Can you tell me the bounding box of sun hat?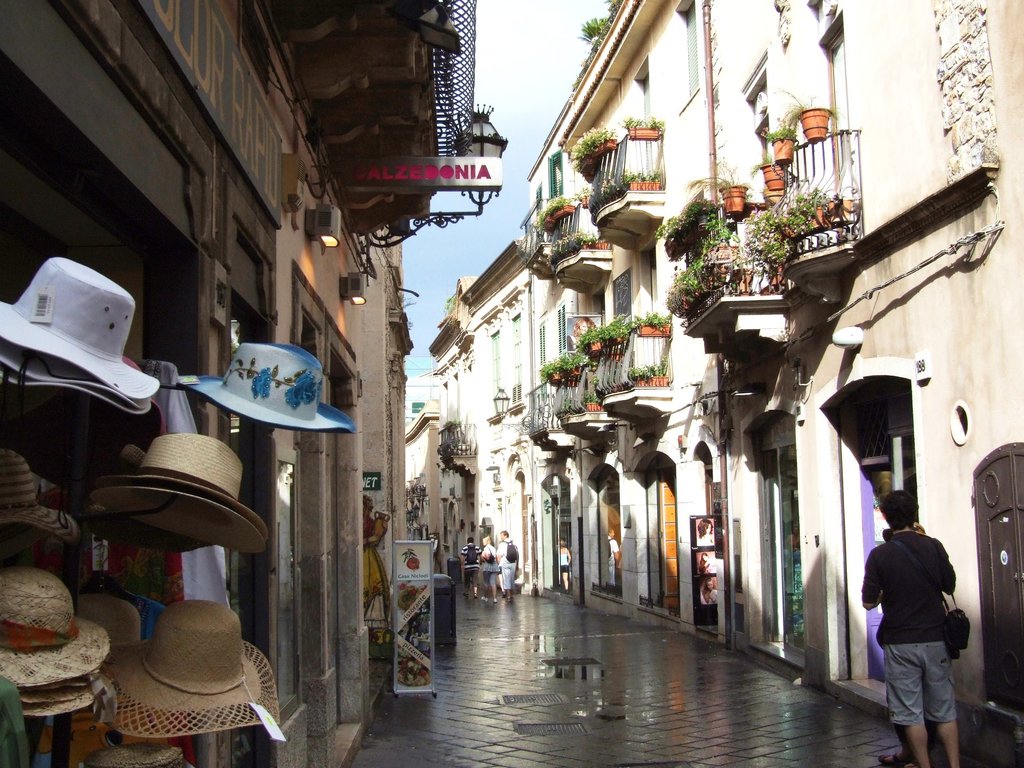
(178, 337, 356, 429).
